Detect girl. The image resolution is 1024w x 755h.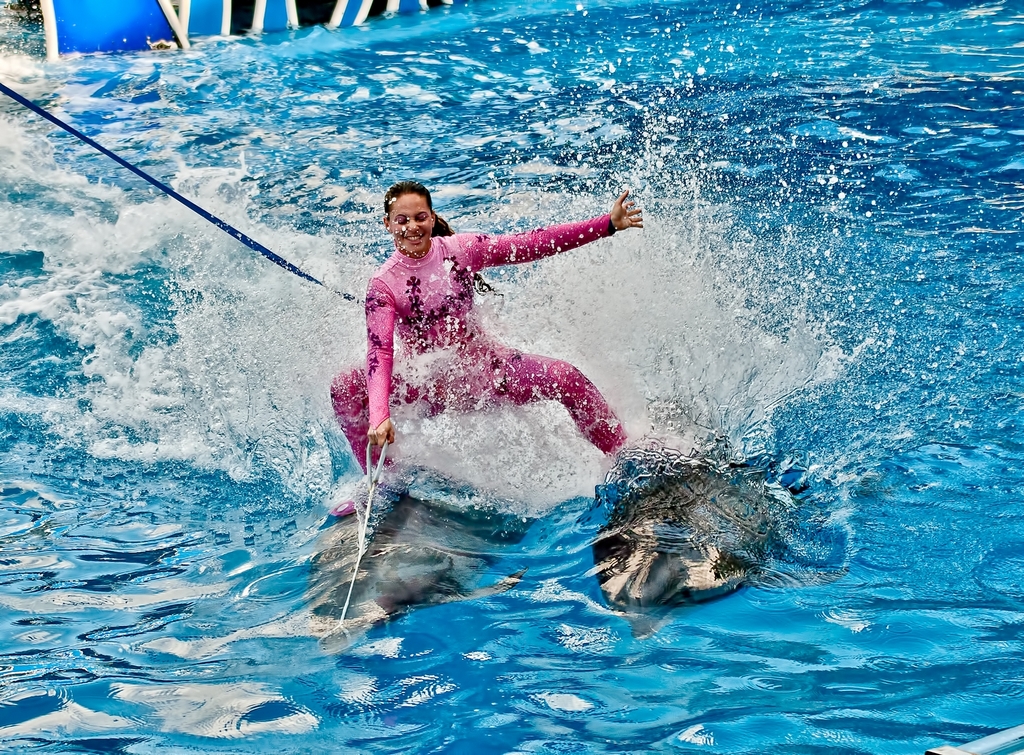
(left=326, top=184, right=625, bottom=500).
